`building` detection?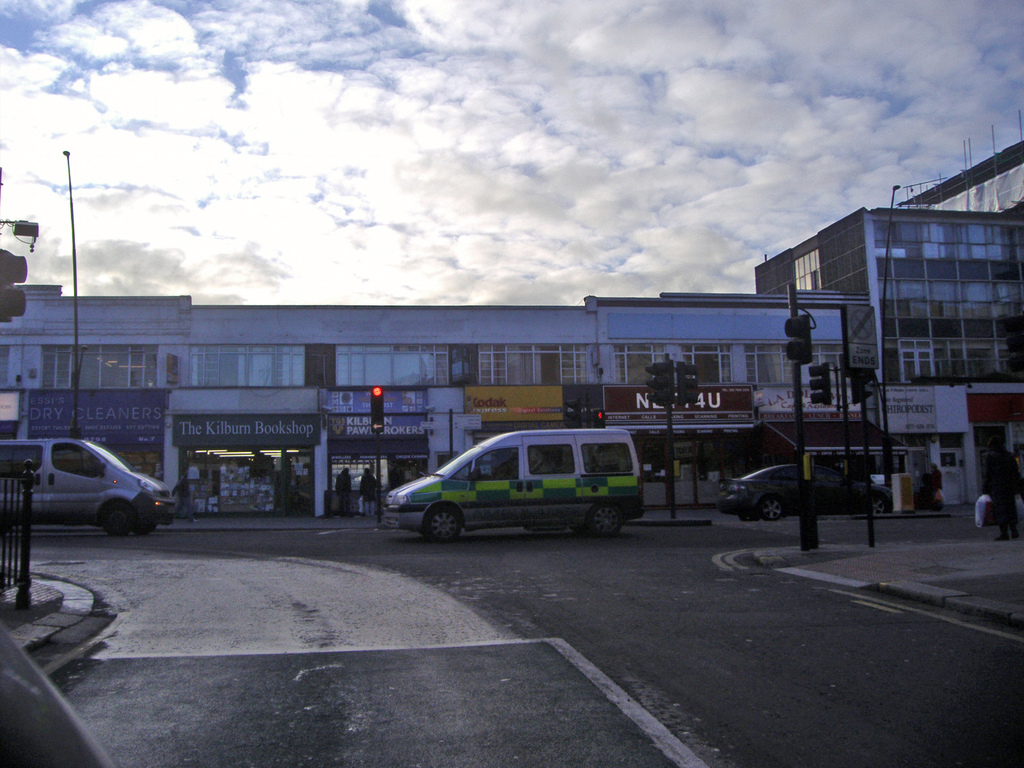
<region>0, 282, 847, 517</region>
